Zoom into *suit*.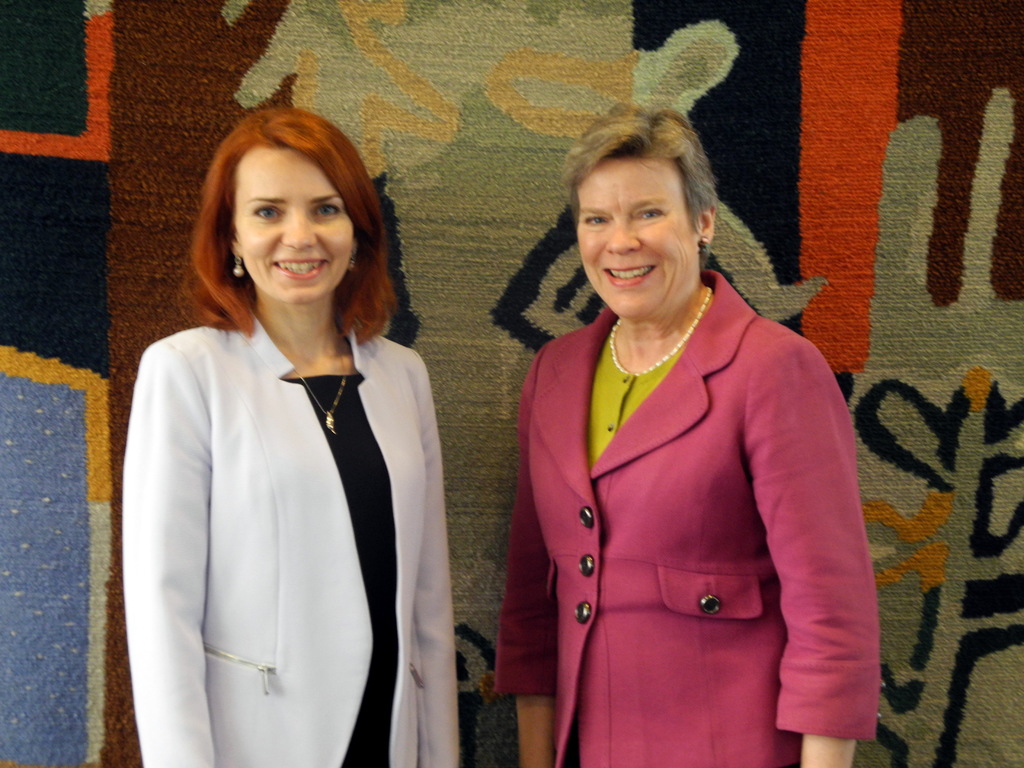
Zoom target: {"x1": 104, "y1": 219, "x2": 466, "y2": 762}.
